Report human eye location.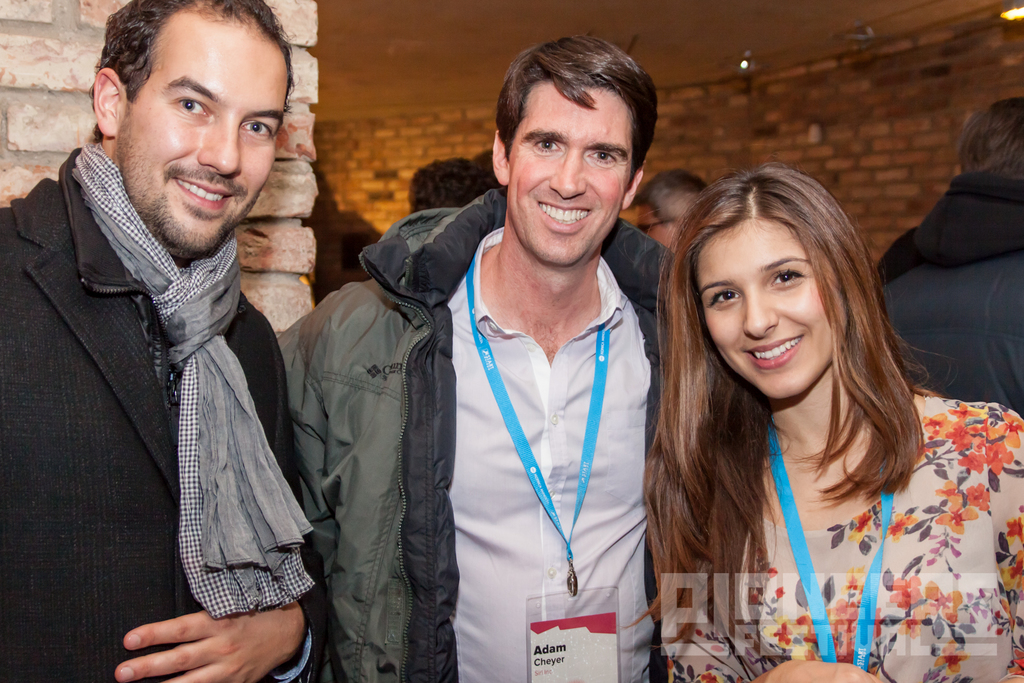
Report: l=703, t=287, r=740, b=309.
